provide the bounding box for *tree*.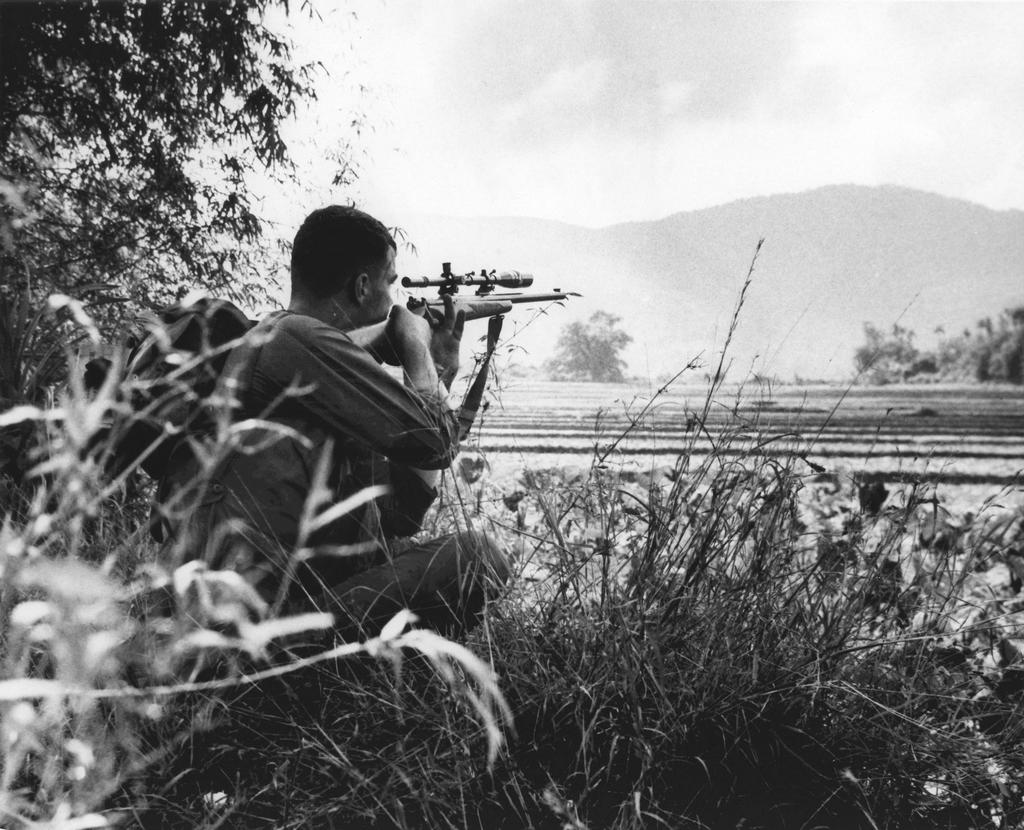
left=1, top=0, right=373, bottom=402.
